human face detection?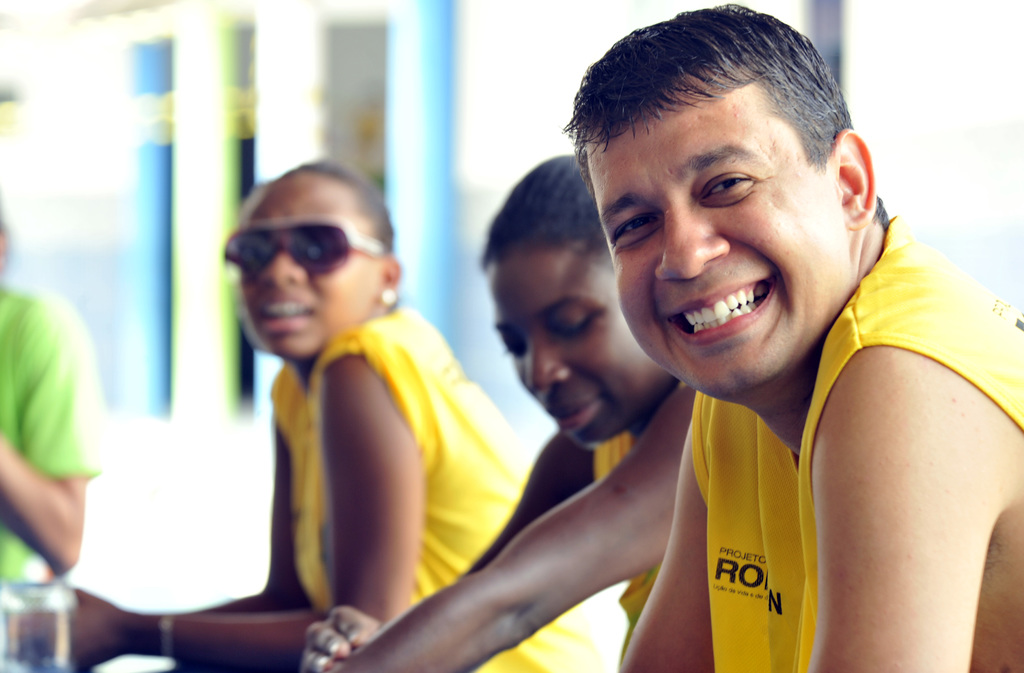
{"left": 584, "top": 68, "right": 847, "bottom": 394}
